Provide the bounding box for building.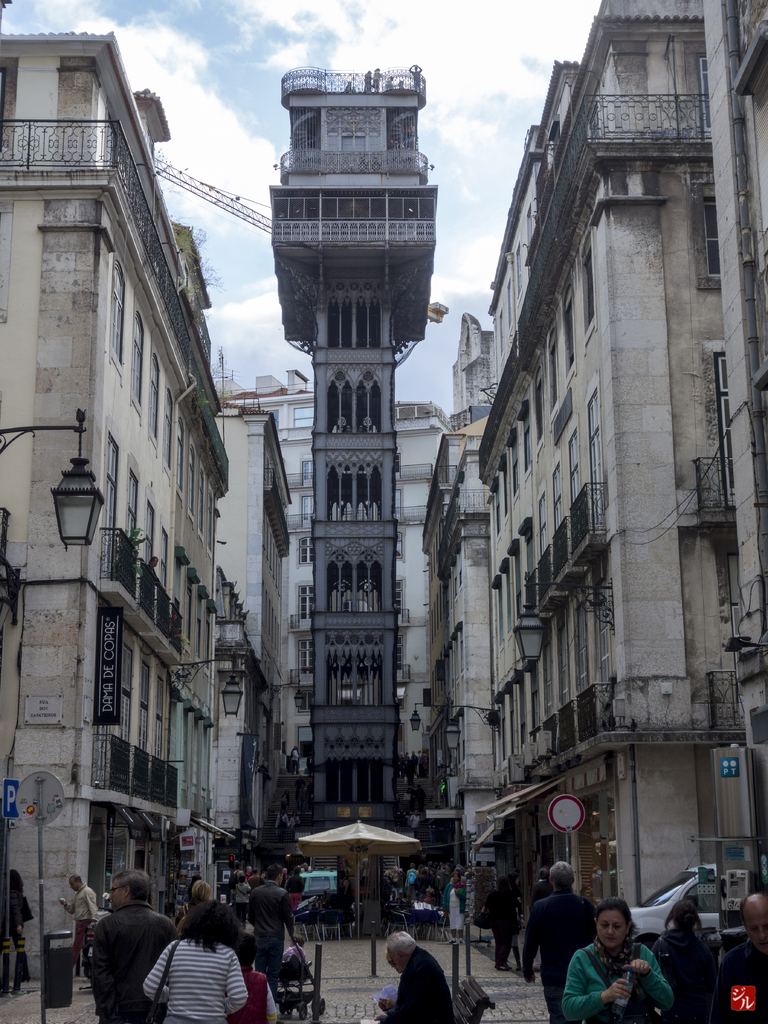
(left=0, top=0, right=207, bottom=988).
